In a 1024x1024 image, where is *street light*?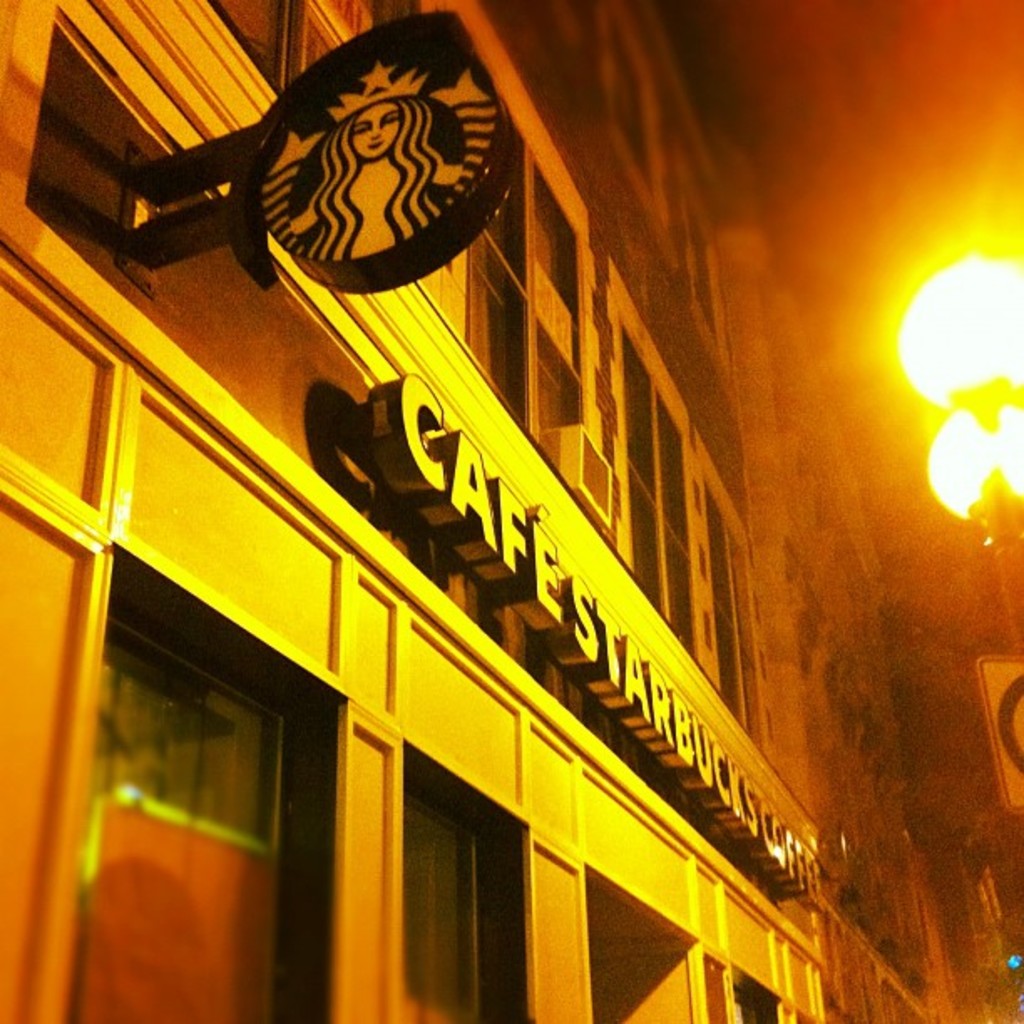
{"left": 900, "top": 256, "right": 1022, "bottom": 646}.
